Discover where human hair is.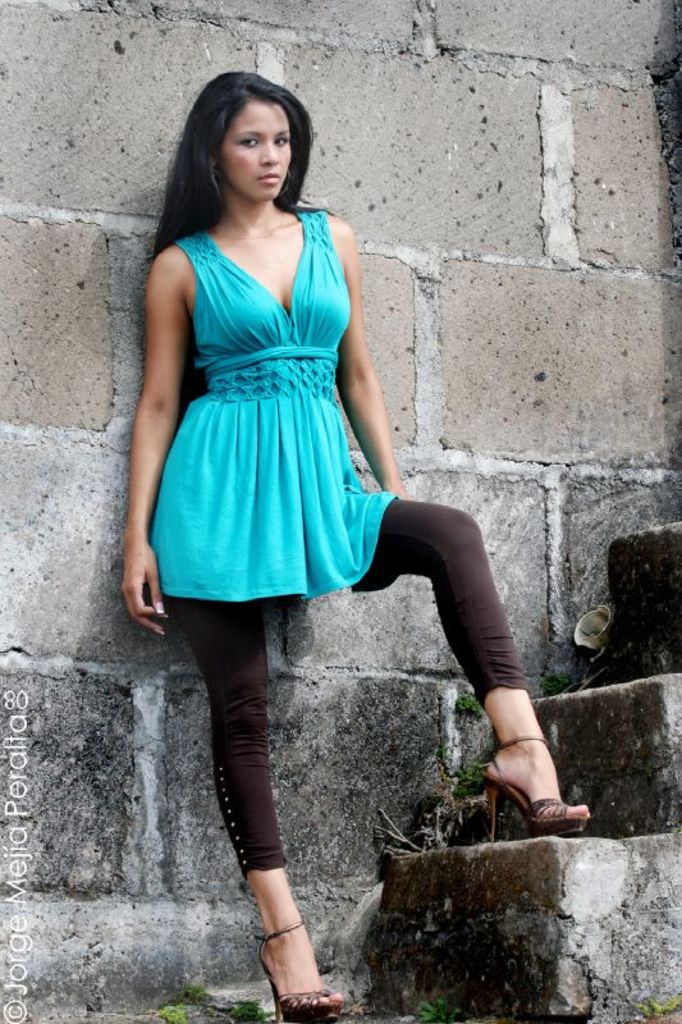
Discovered at region(164, 68, 310, 244).
